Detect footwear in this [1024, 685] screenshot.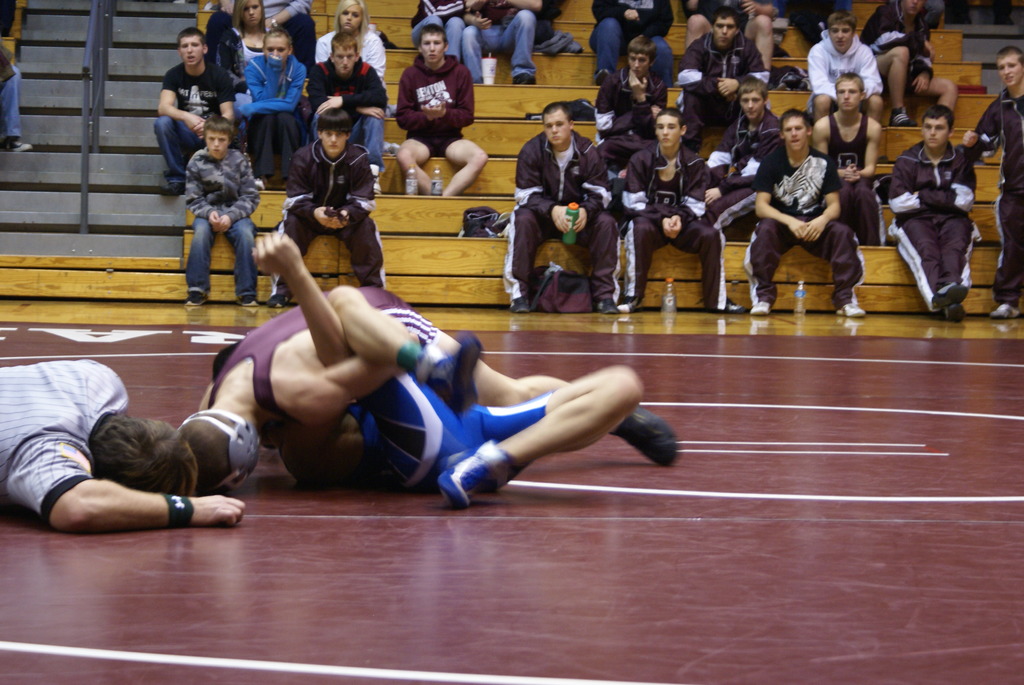
Detection: <region>891, 107, 918, 127</region>.
